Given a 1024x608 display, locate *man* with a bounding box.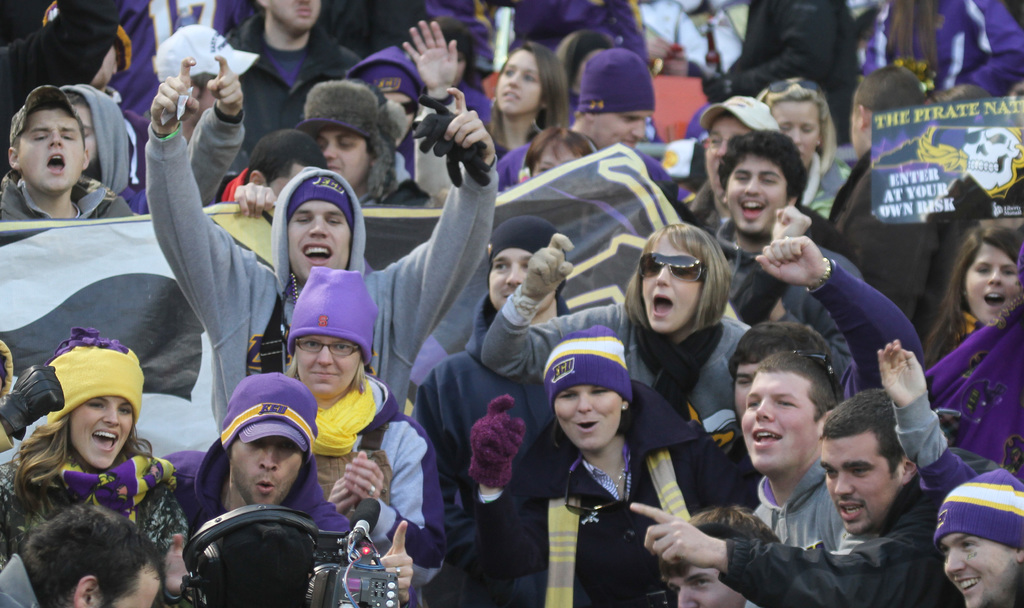
Located: 227,0,360,162.
